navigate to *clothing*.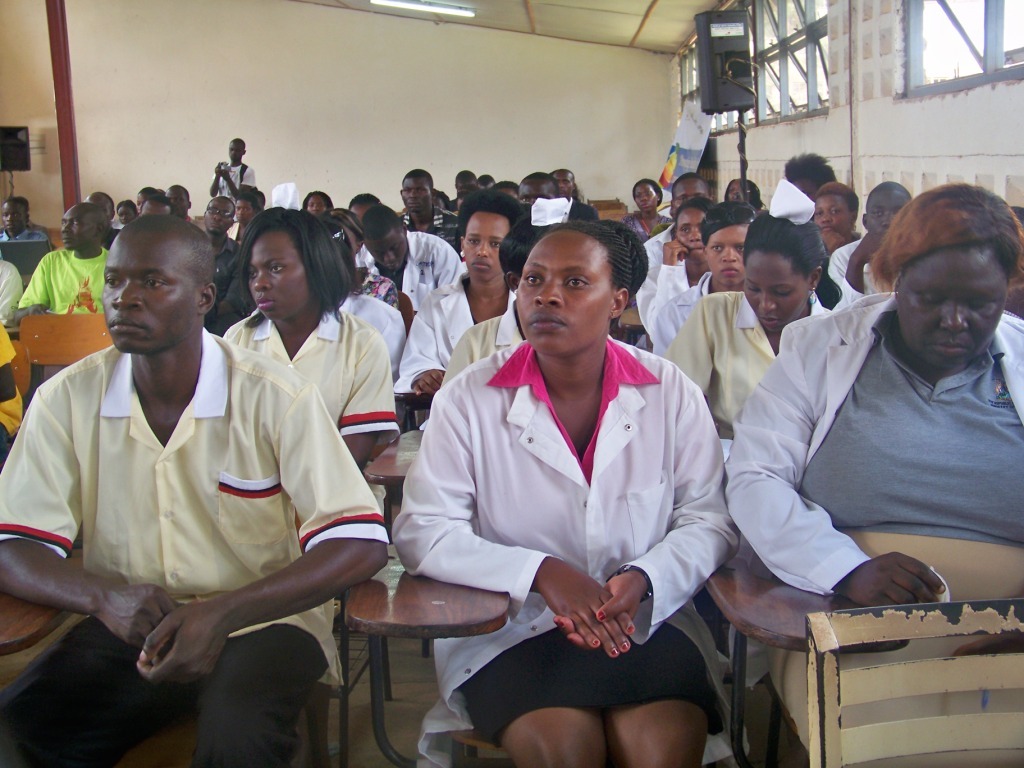
Navigation target: box(693, 280, 823, 415).
